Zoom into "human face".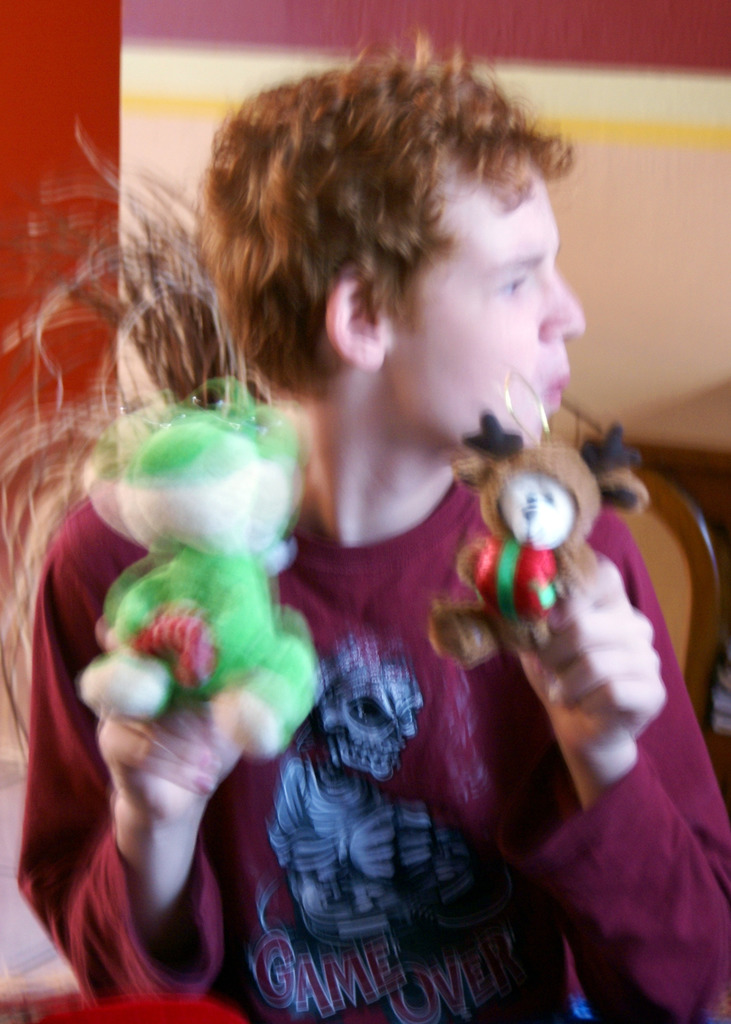
Zoom target: 385 161 588 450.
